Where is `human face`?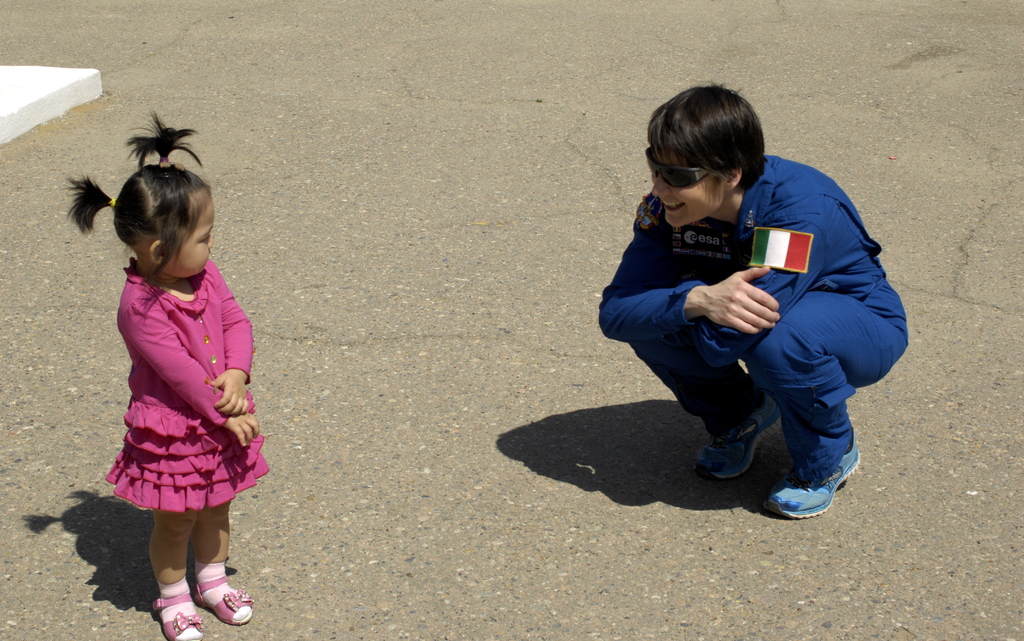
region(649, 145, 725, 231).
